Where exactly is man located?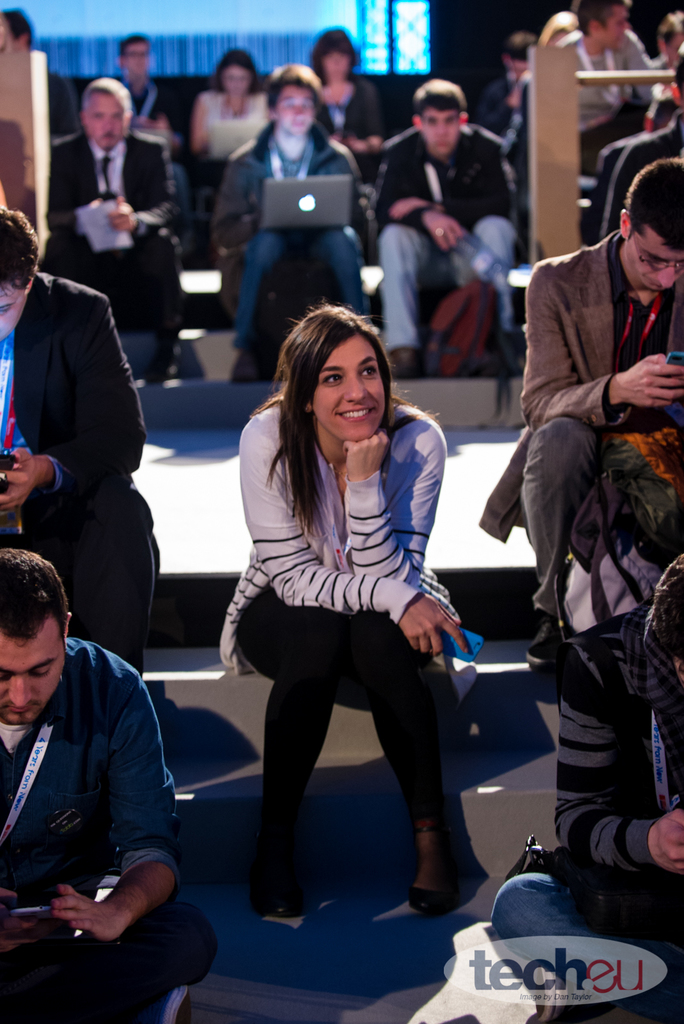
Its bounding box is rect(0, 7, 77, 138).
